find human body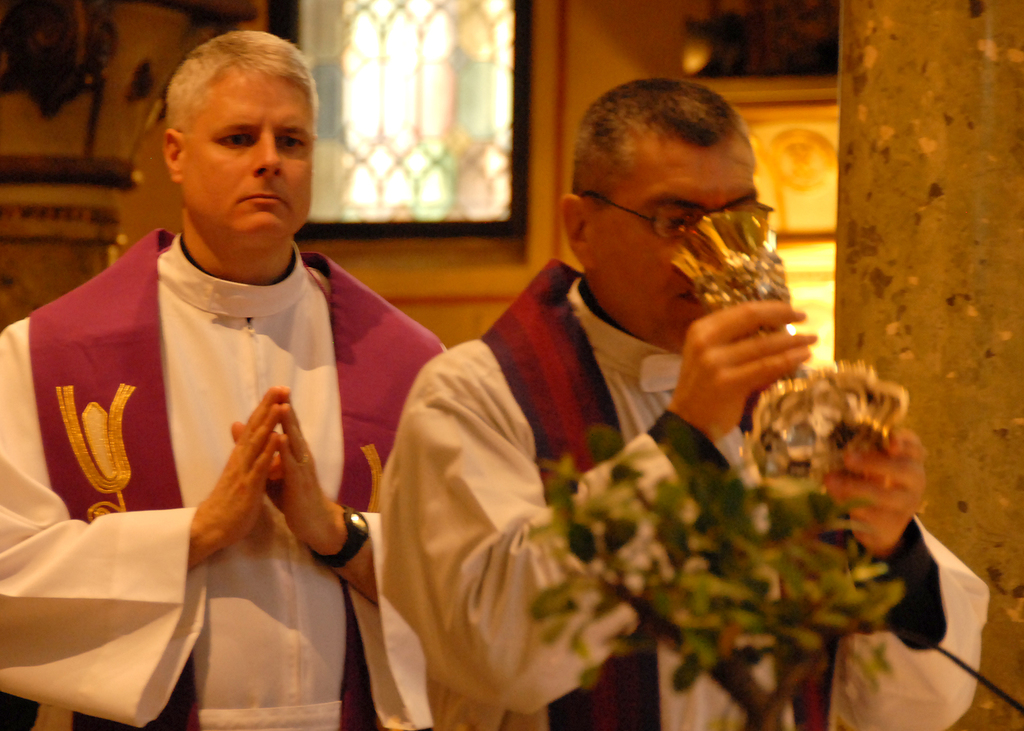
(x1=0, y1=227, x2=447, y2=730)
